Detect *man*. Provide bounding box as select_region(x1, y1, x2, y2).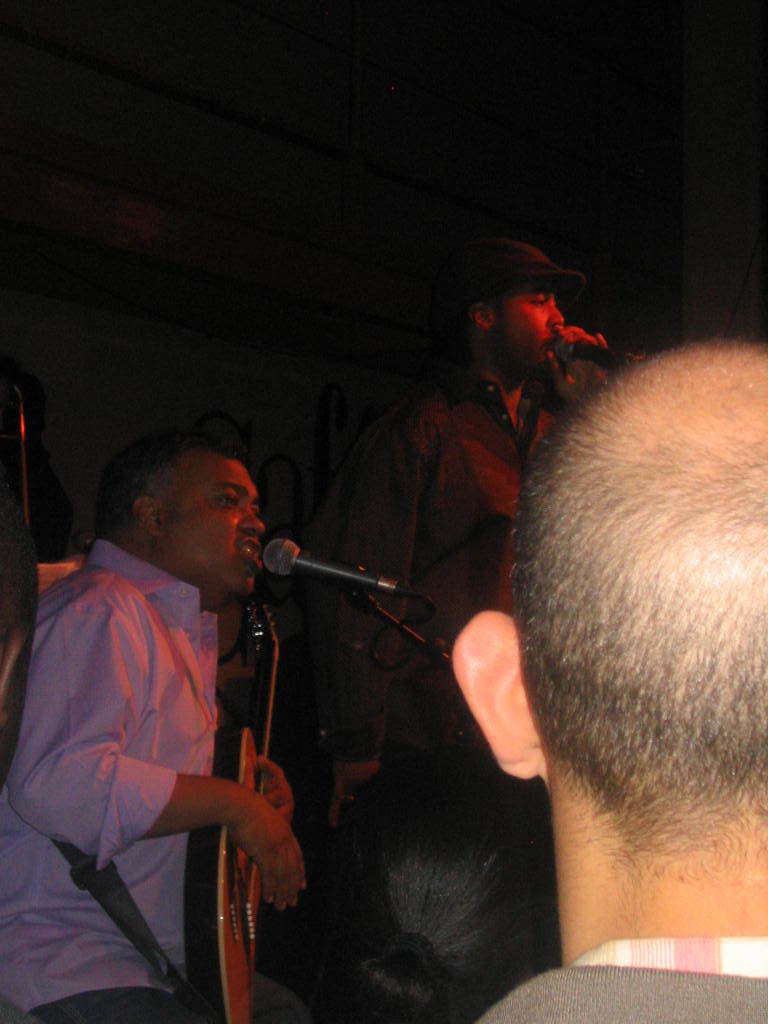
select_region(0, 444, 307, 1023).
